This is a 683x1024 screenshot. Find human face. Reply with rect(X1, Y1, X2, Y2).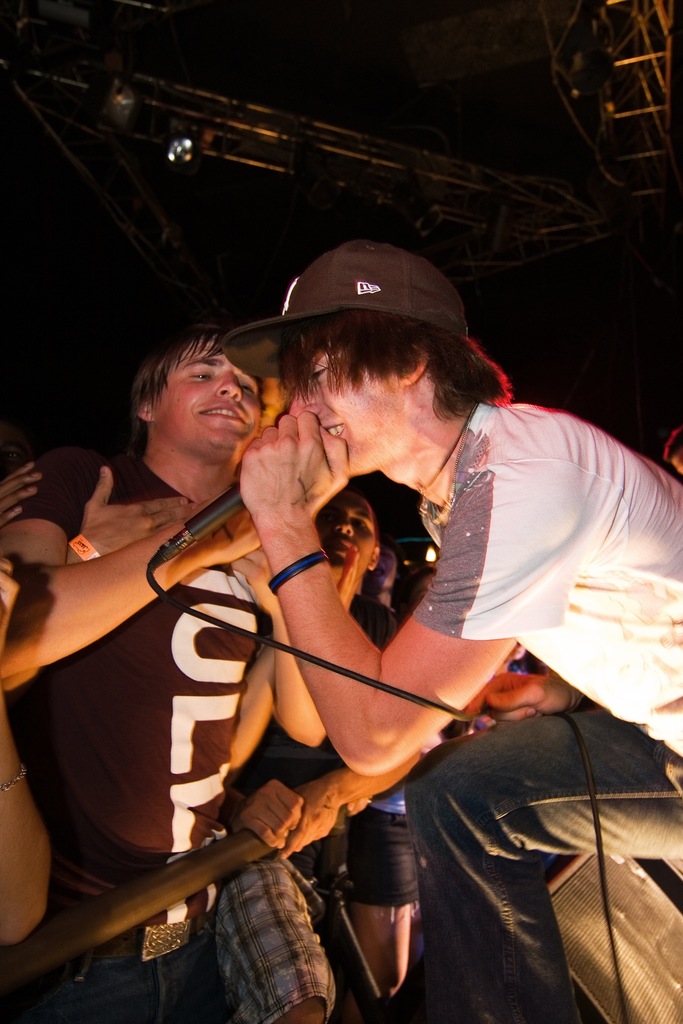
rect(292, 337, 404, 476).
